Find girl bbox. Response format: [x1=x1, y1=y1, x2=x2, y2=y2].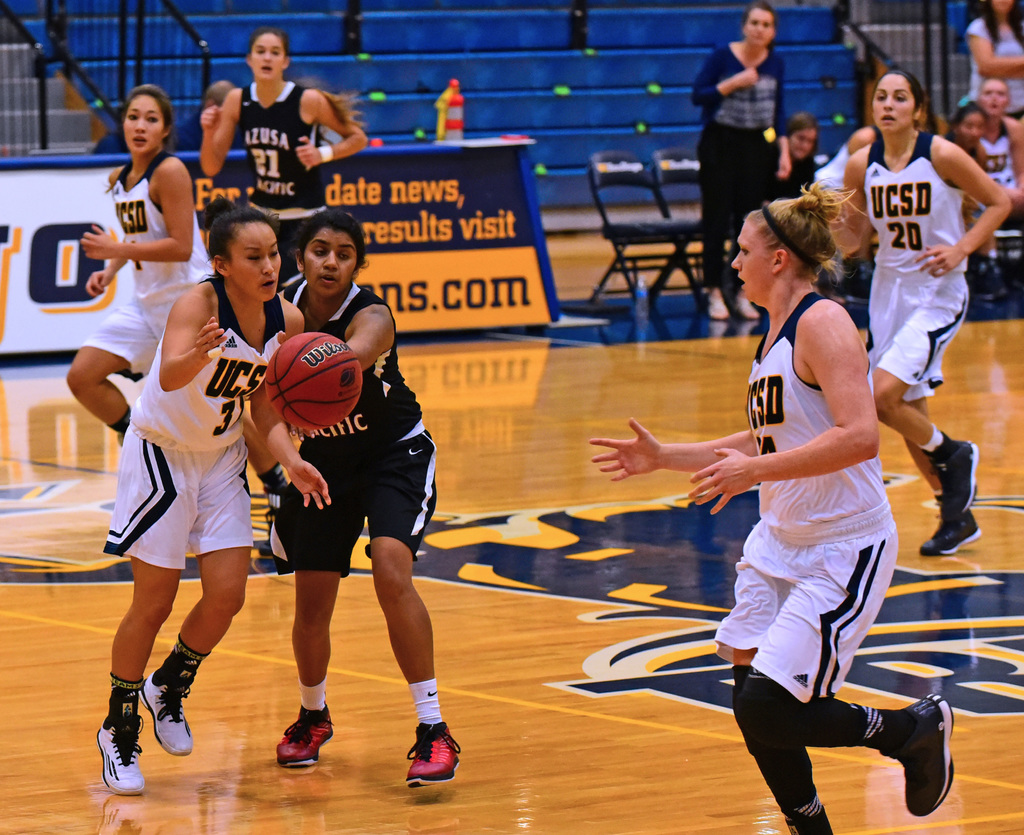
[x1=826, y1=70, x2=1016, y2=559].
